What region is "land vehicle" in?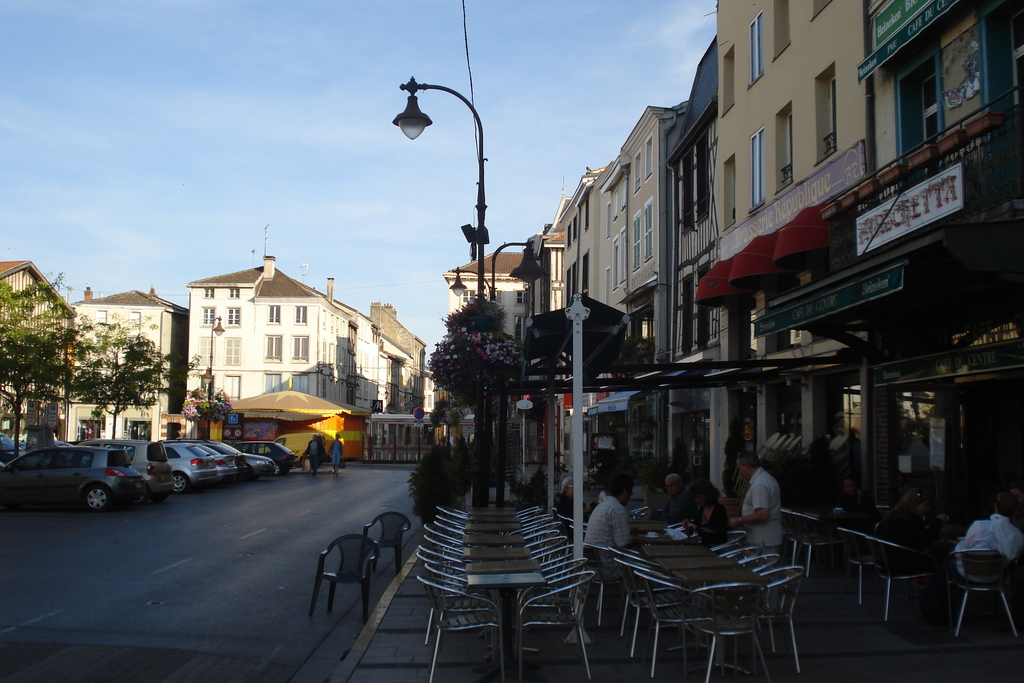
[x1=231, y1=447, x2=277, y2=478].
